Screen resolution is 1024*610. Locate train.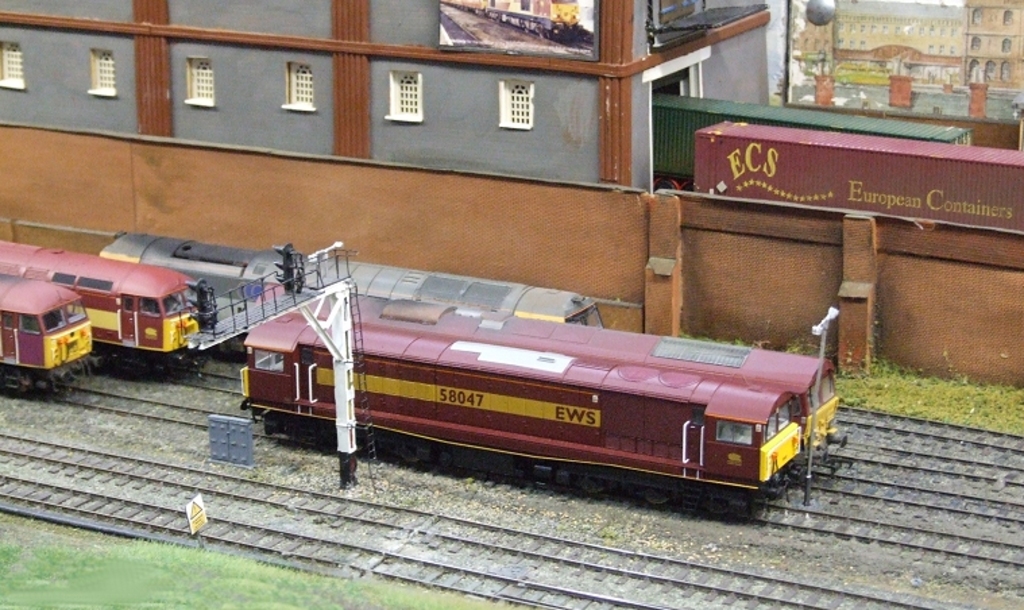
(x1=372, y1=306, x2=847, y2=451).
